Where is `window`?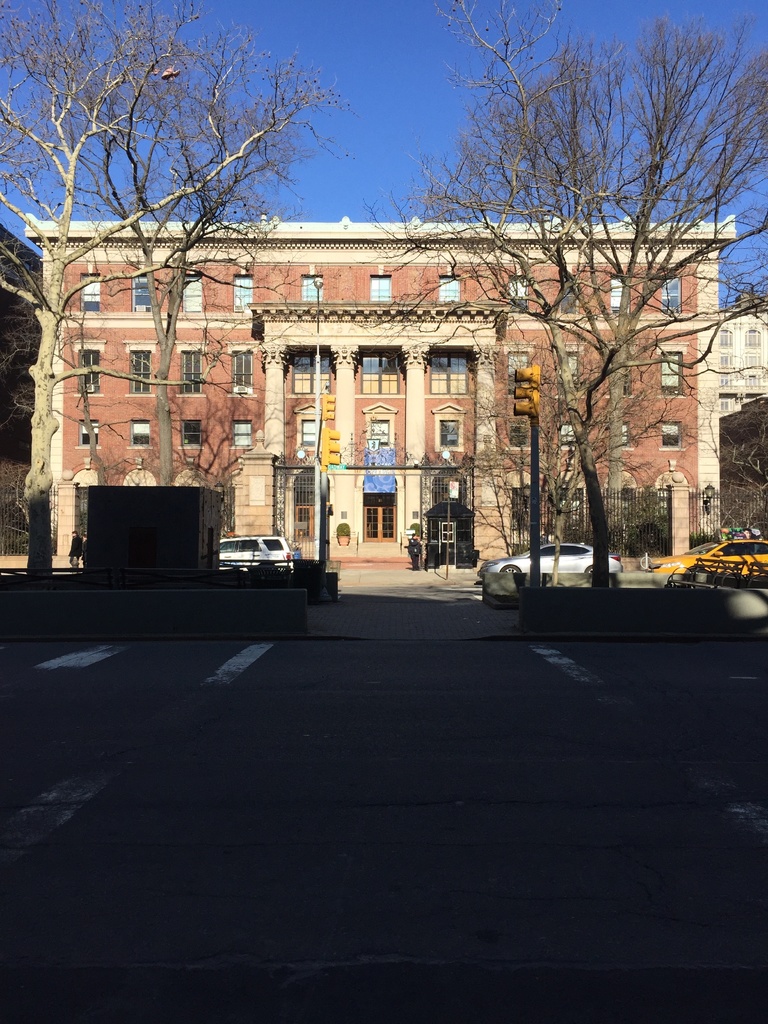
BBox(436, 415, 463, 451).
